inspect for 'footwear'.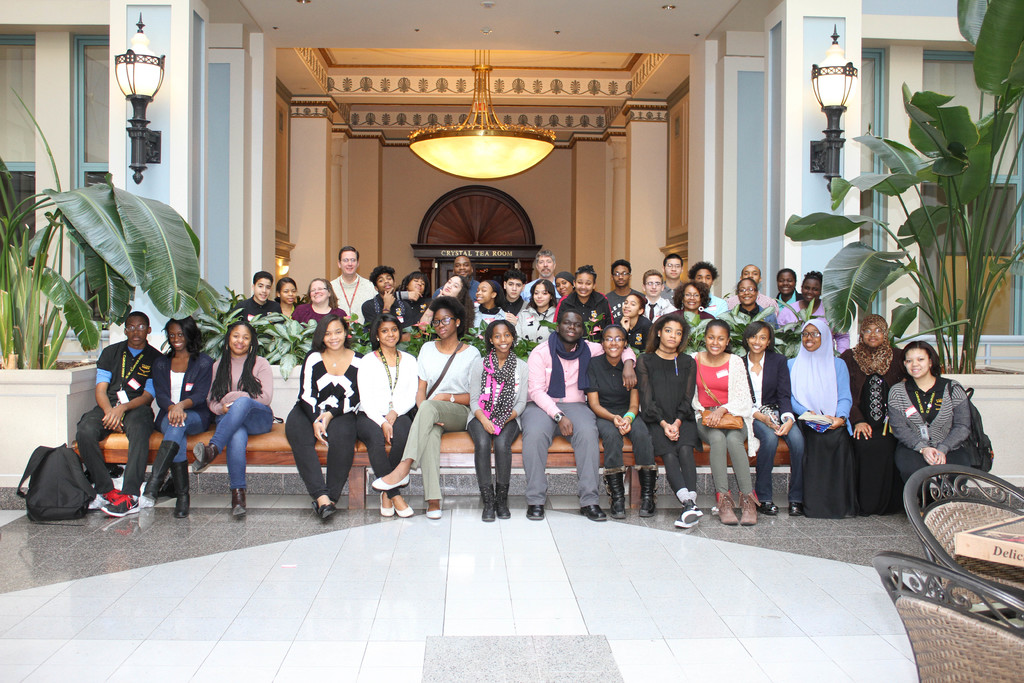
Inspection: [x1=525, y1=504, x2=546, y2=520].
